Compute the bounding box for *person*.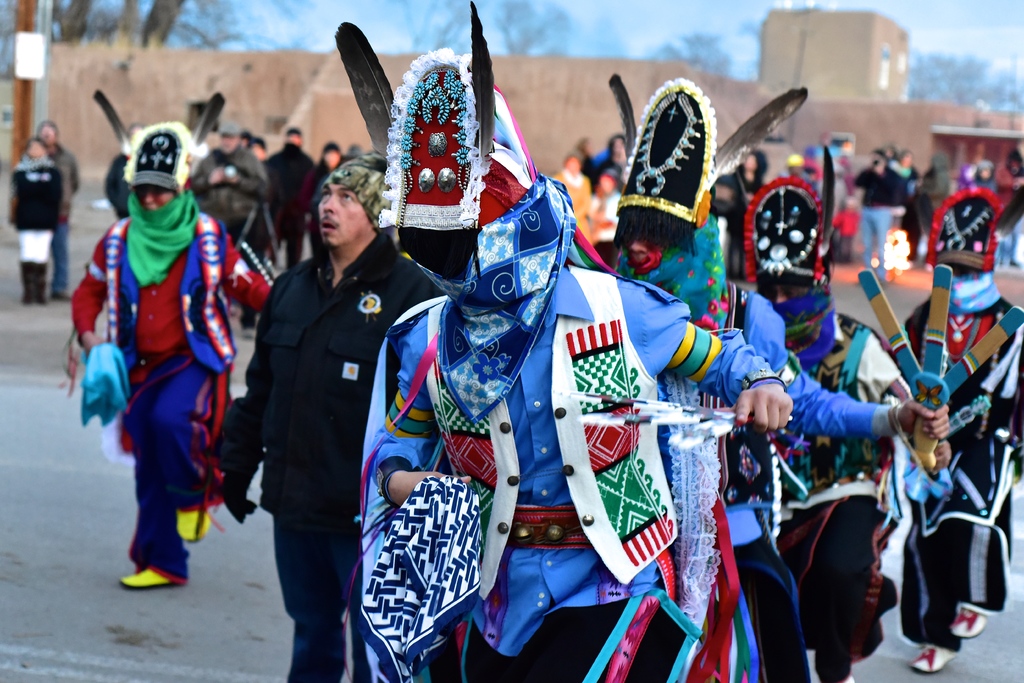
Rect(5, 140, 63, 306).
